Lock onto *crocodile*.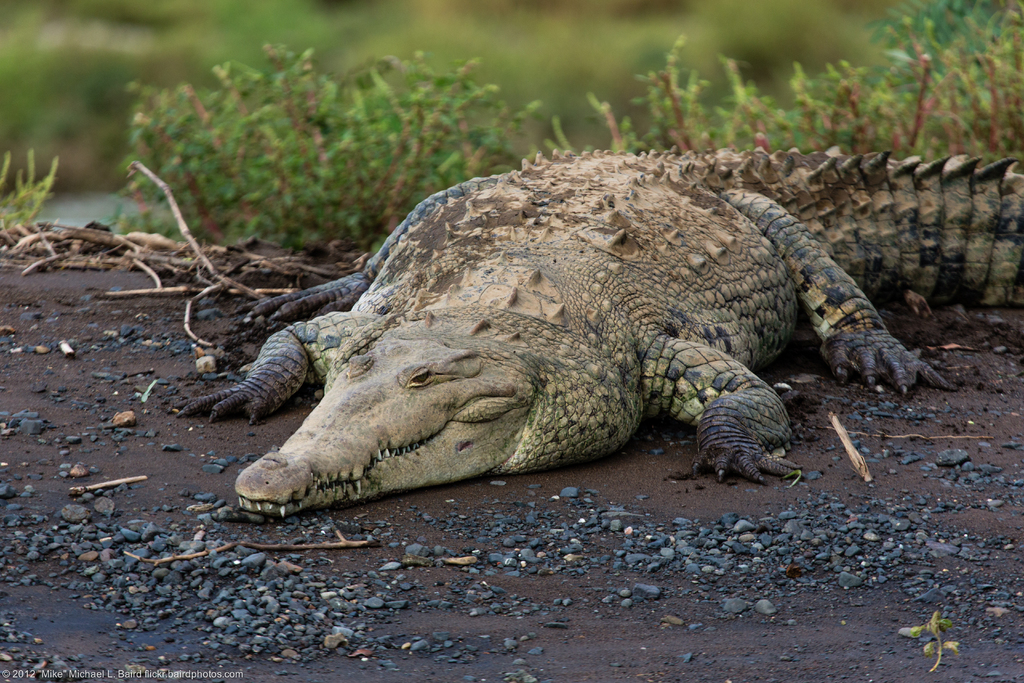
Locked: box(173, 148, 1023, 517).
